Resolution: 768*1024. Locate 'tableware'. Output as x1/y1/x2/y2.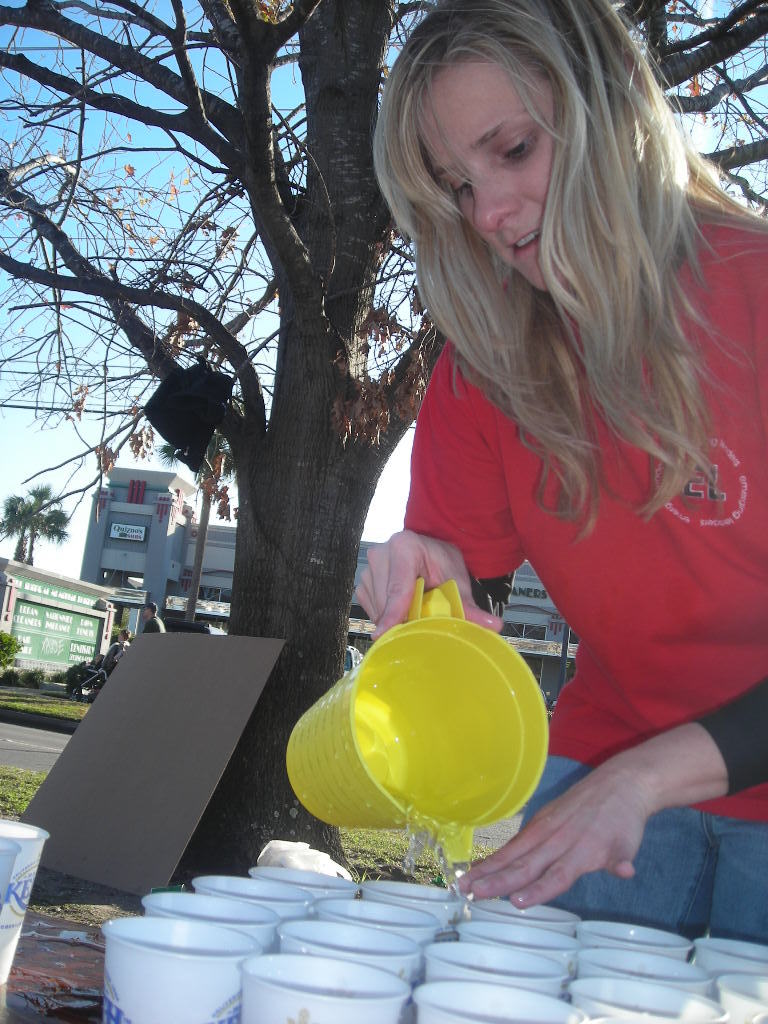
132/886/283/961.
